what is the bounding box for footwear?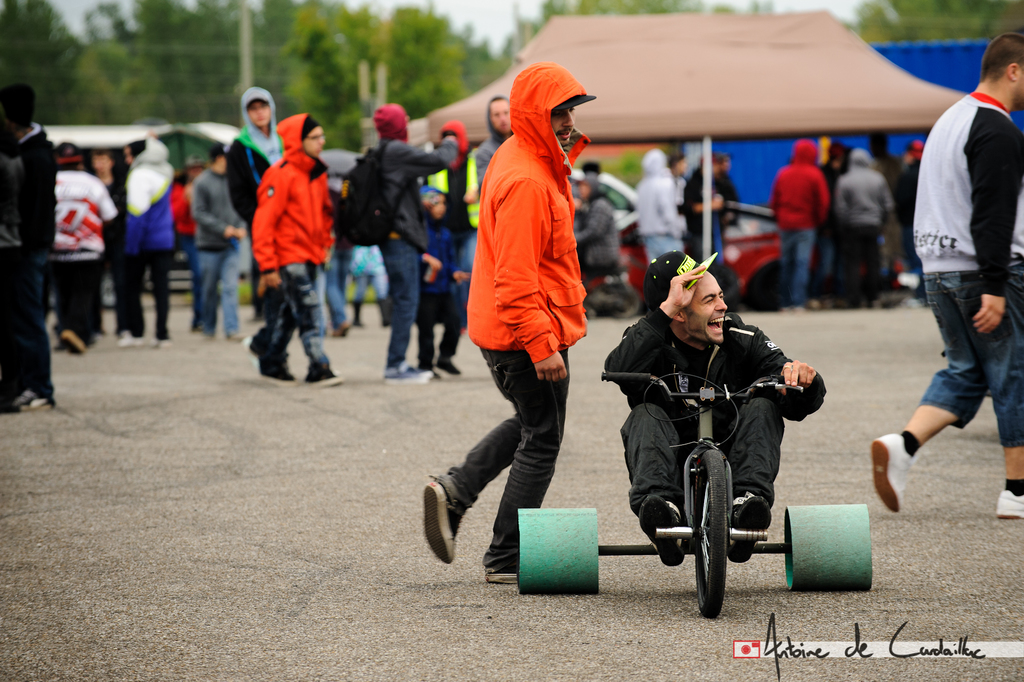
crop(373, 297, 390, 328).
